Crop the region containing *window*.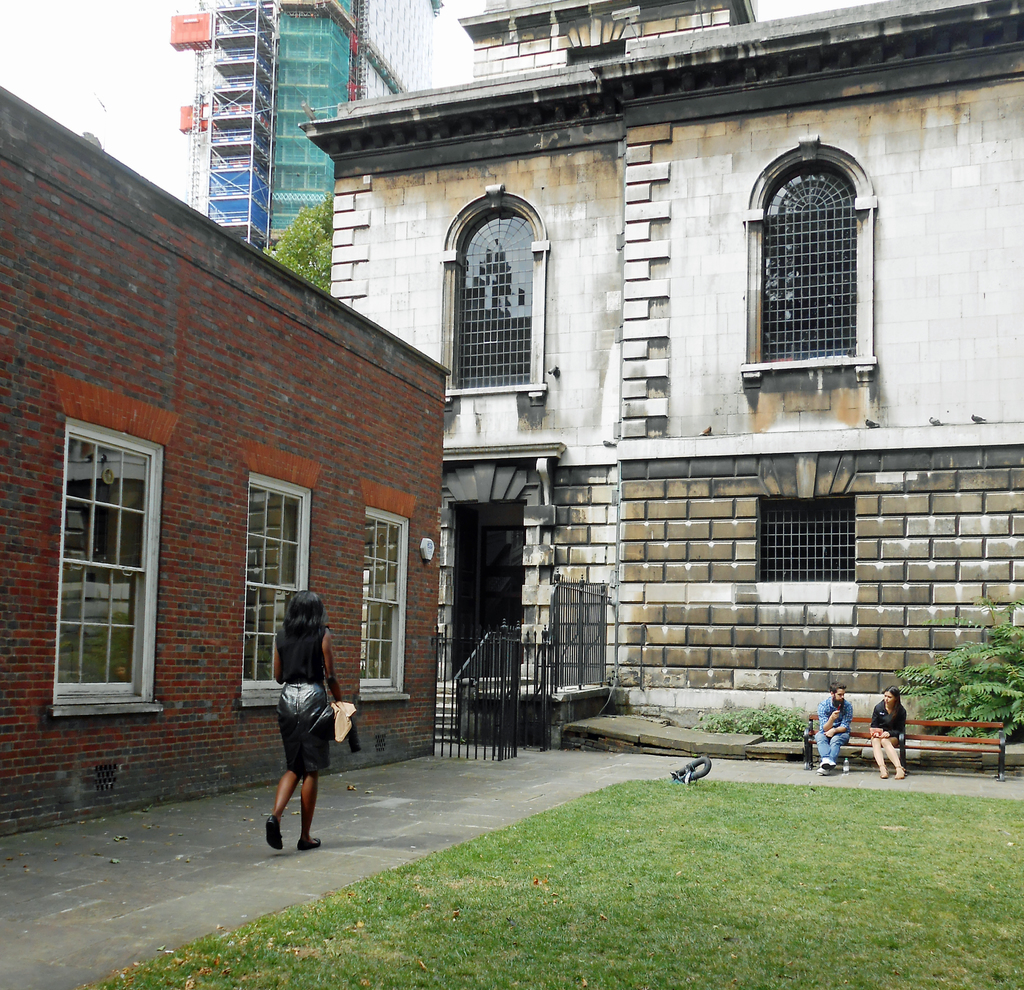
Crop region: [left=442, top=198, right=542, bottom=391].
